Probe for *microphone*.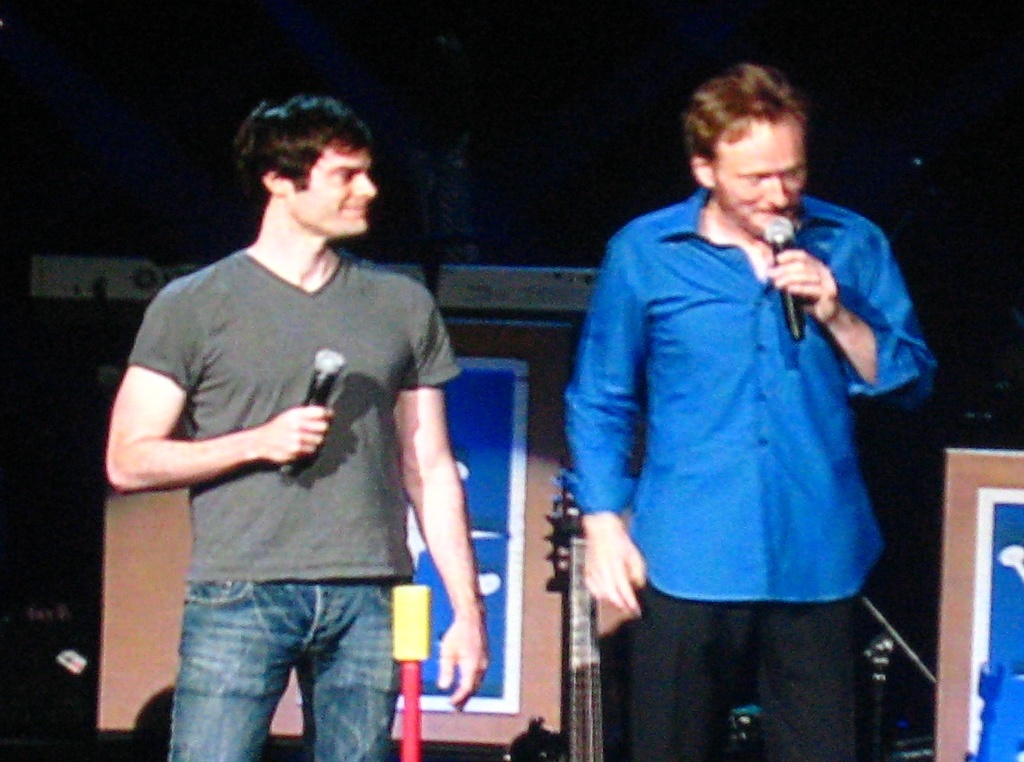
Probe result: 282 347 344 471.
